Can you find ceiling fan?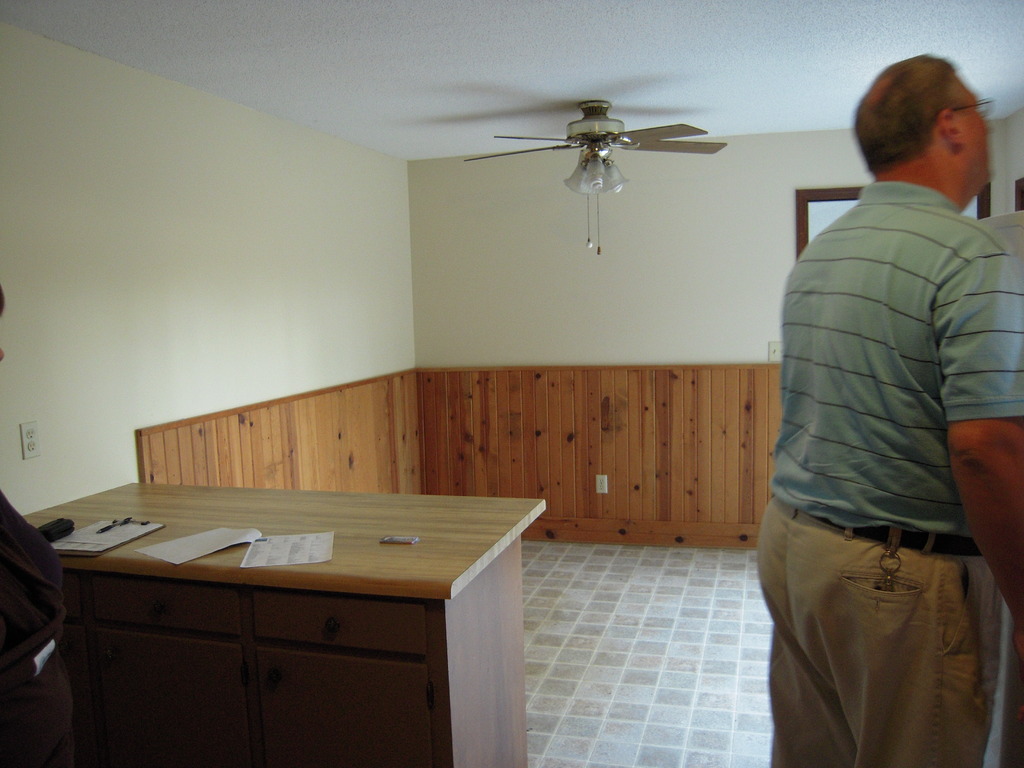
Yes, bounding box: [465,100,726,257].
